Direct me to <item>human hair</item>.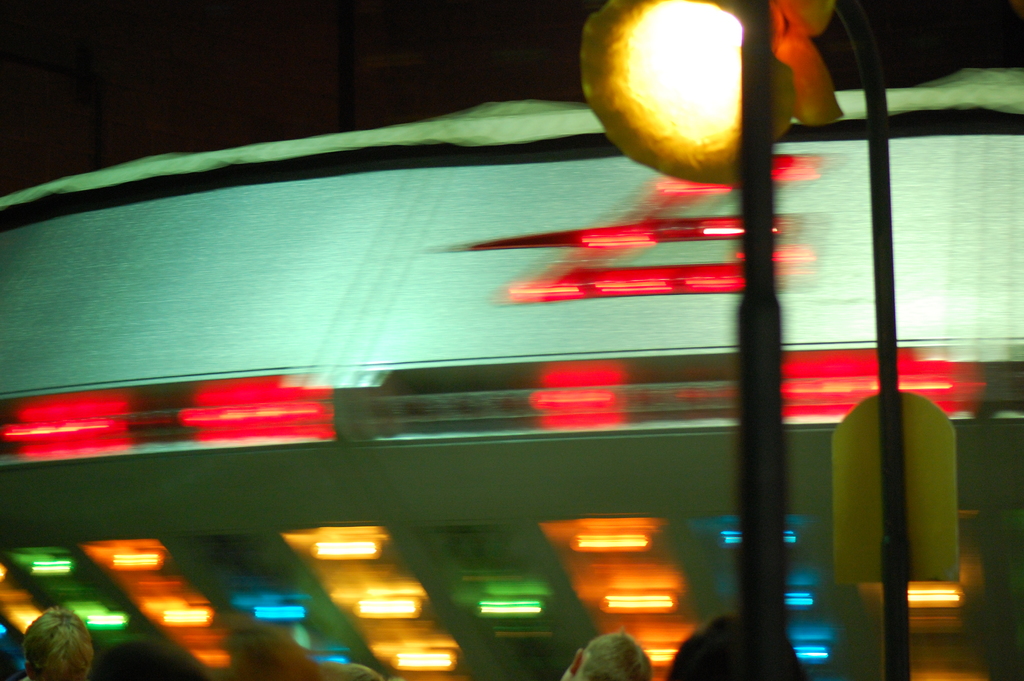
Direction: <box>20,612,93,680</box>.
